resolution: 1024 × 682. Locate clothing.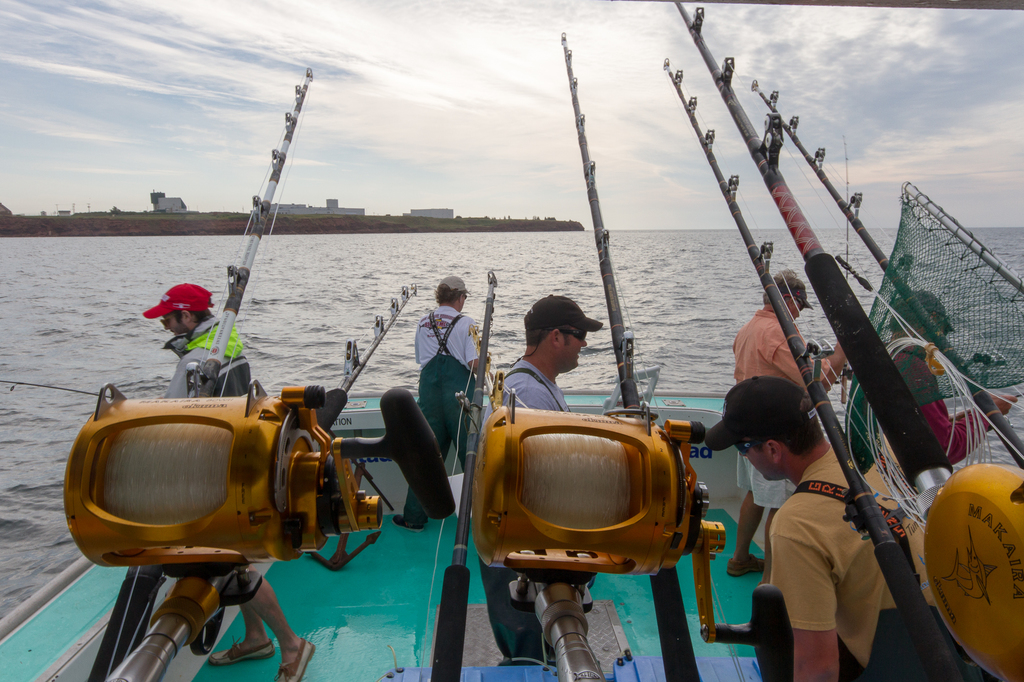
(848,340,1005,487).
